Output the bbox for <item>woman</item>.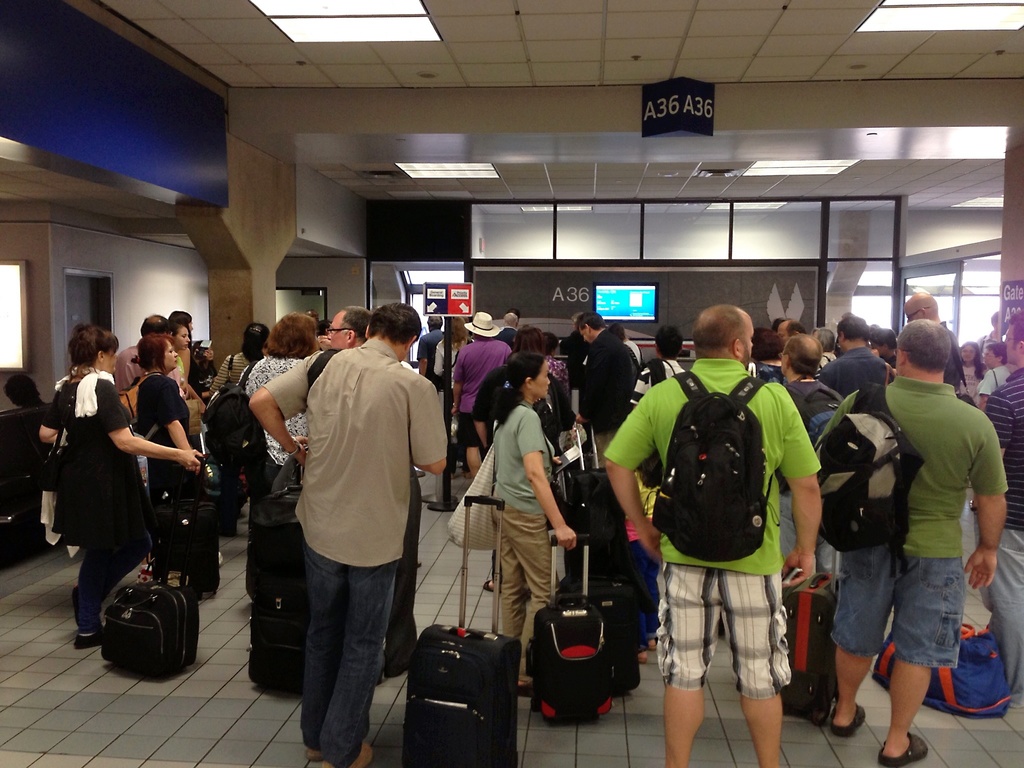
(x1=235, y1=309, x2=323, y2=614).
